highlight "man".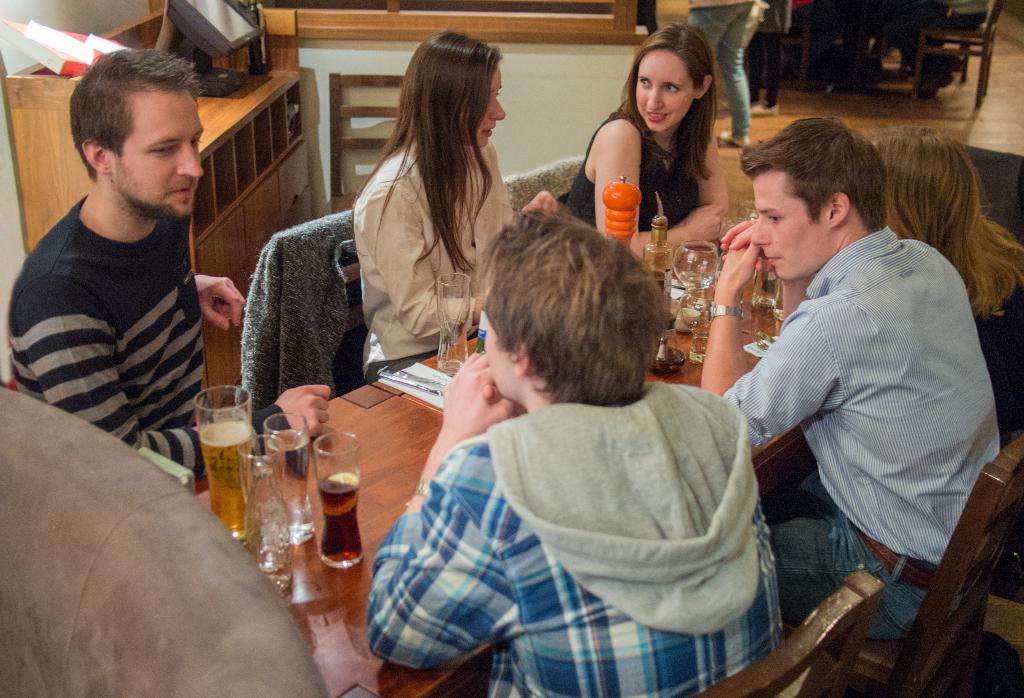
Highlighted region: detection(725, 137, 999, 663).
